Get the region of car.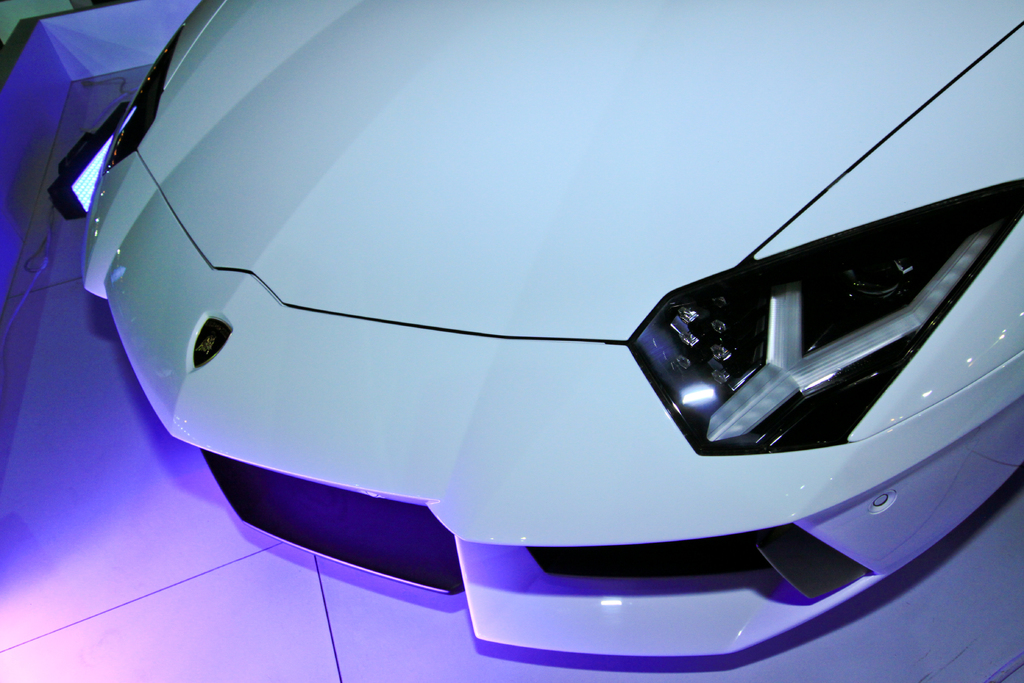
[left=52, top=0, right=1023, bottom=655].
